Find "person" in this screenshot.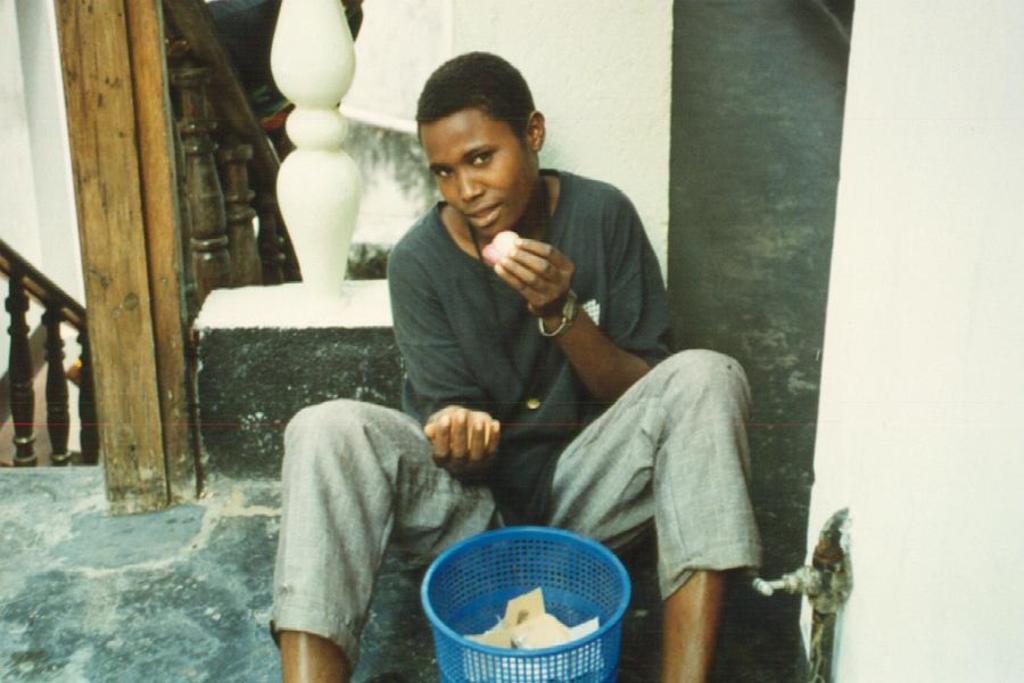
The bounding box for "person" is {"x1": 216, "y1": 75, "x2": 672, "y2": 661}.
